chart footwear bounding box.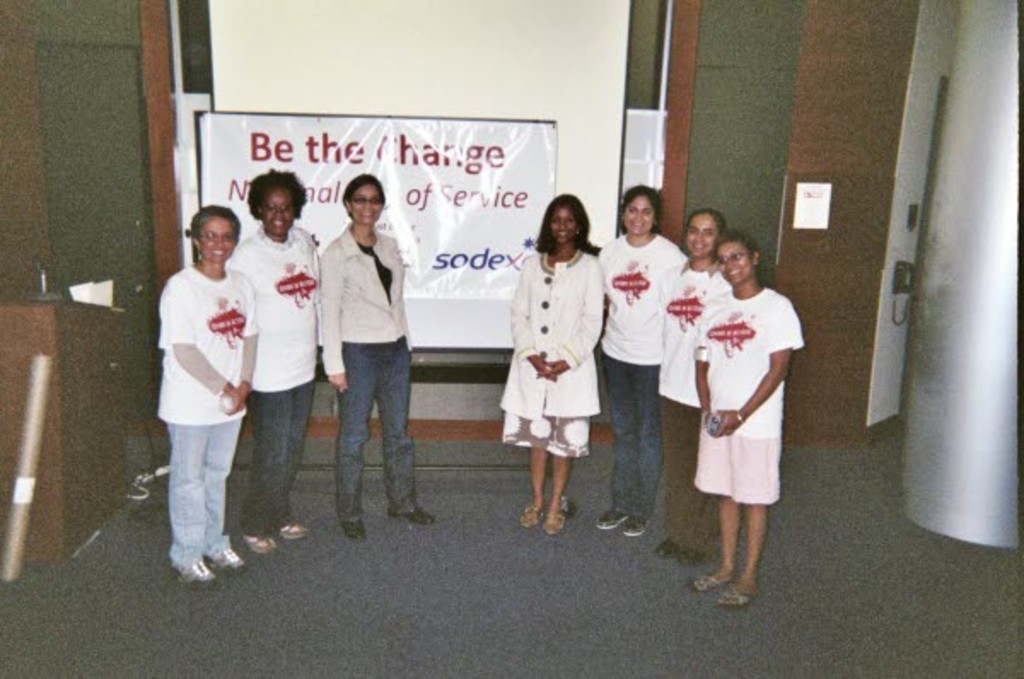
Charted: left=246, top=534, right=280, bottom=554.
